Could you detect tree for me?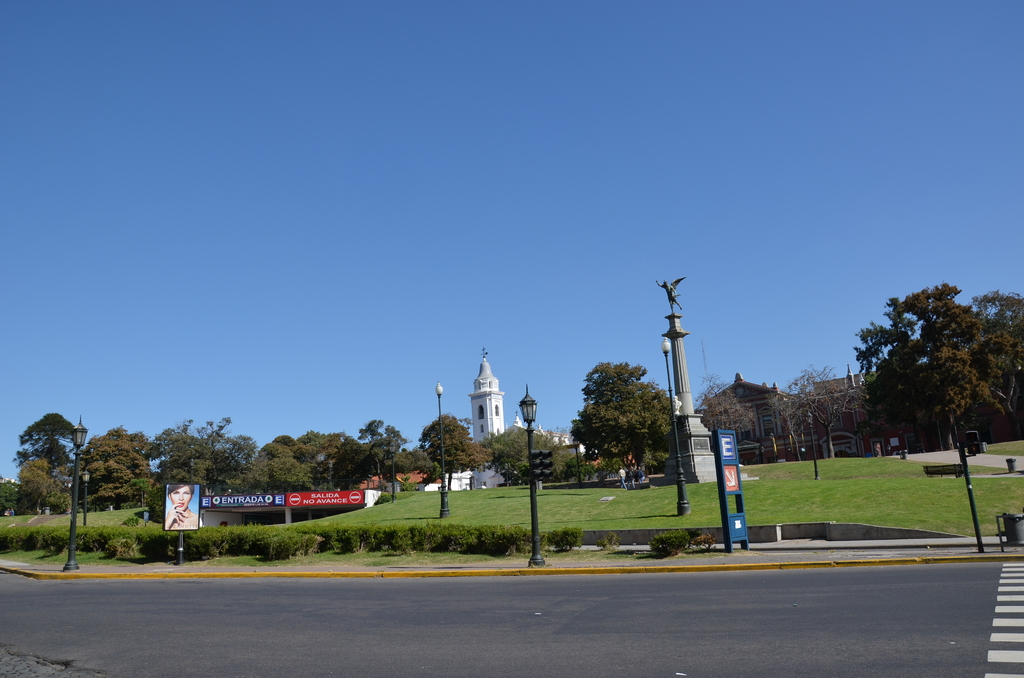
Detection result: (left=72, top=428, right=144, bottom=508).
